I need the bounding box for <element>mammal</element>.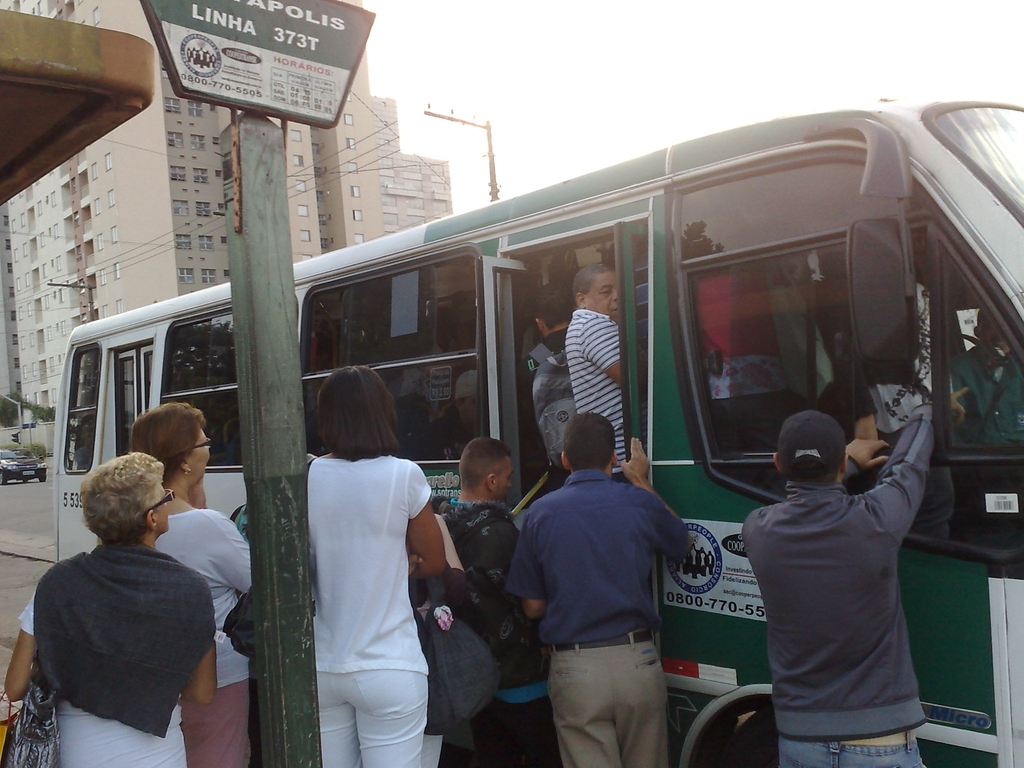
Here it is: 506:406:698:767.
